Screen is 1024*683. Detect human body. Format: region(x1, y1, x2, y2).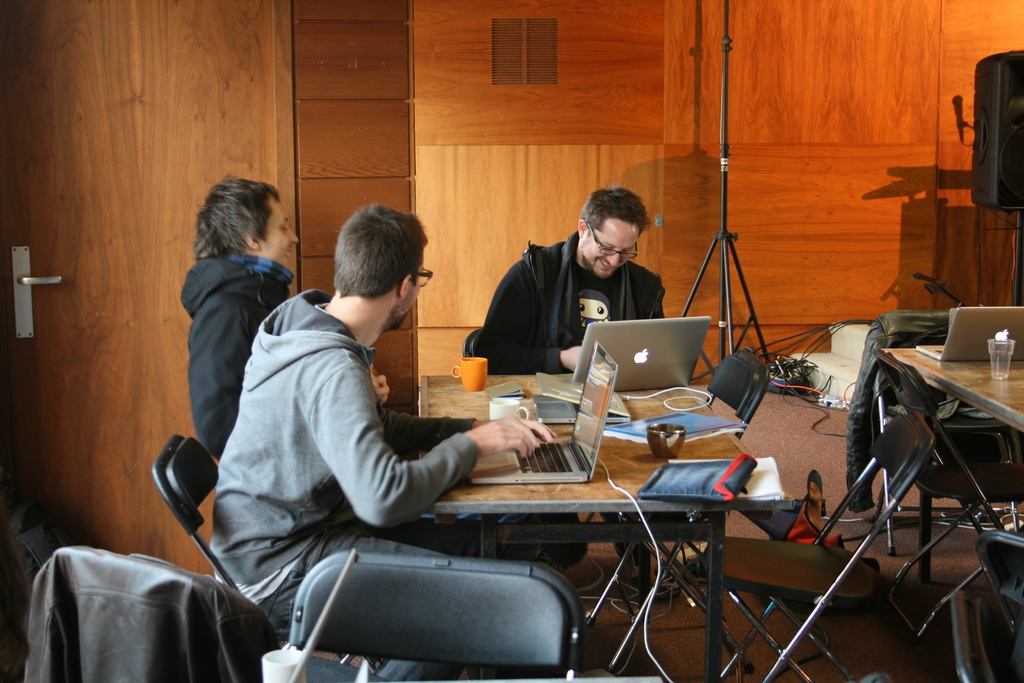
region(473, 234, 669, 587).
